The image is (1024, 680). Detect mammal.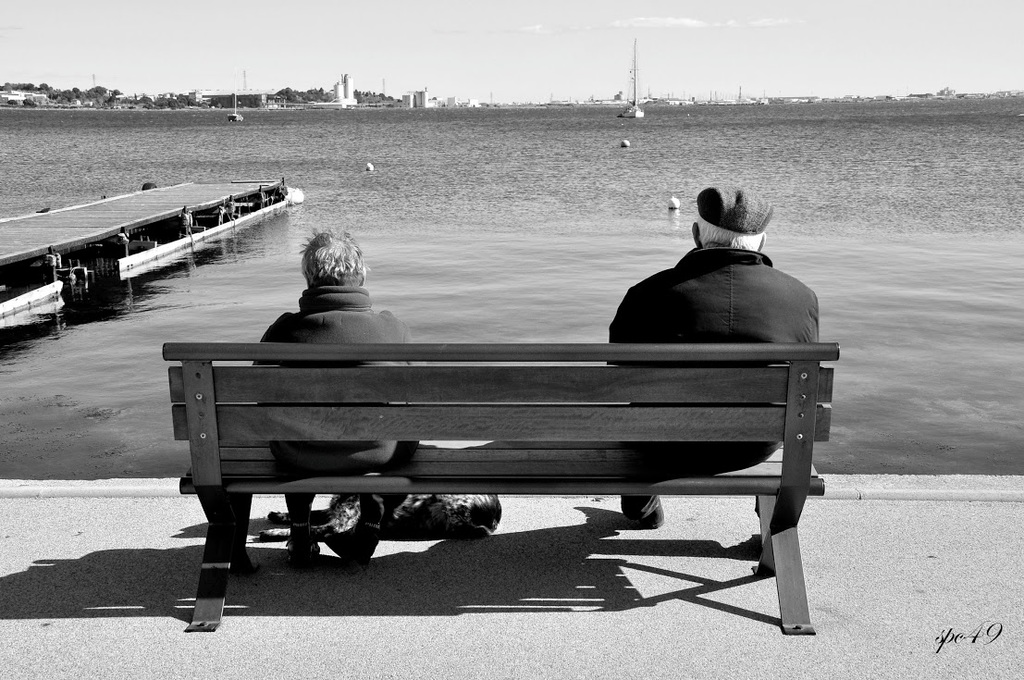
Detection: [221,218,446,588].
